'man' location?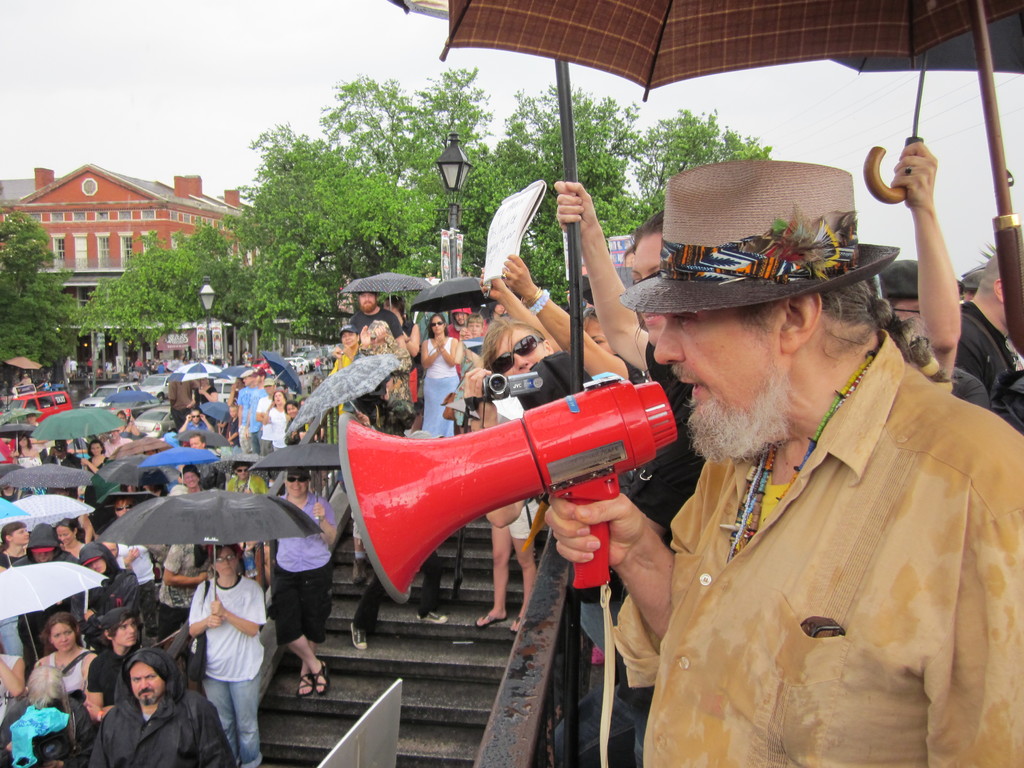
rect(62, 541, 144, 645)
